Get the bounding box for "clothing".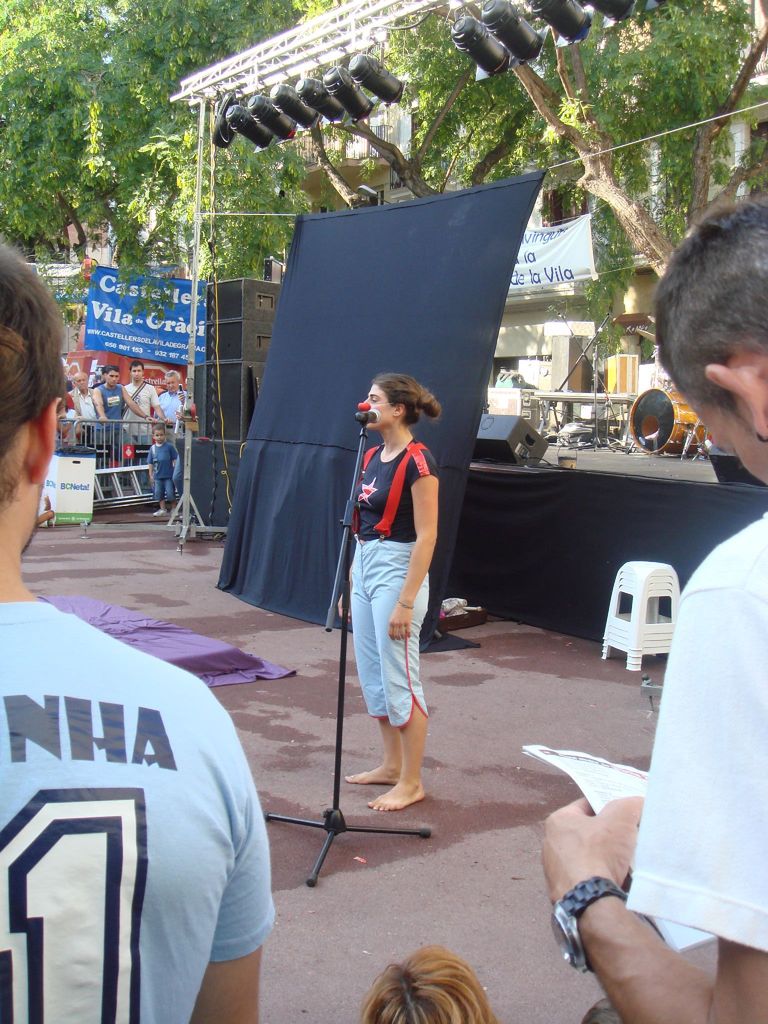
<region>35, 593, 279, 1023</region>.
